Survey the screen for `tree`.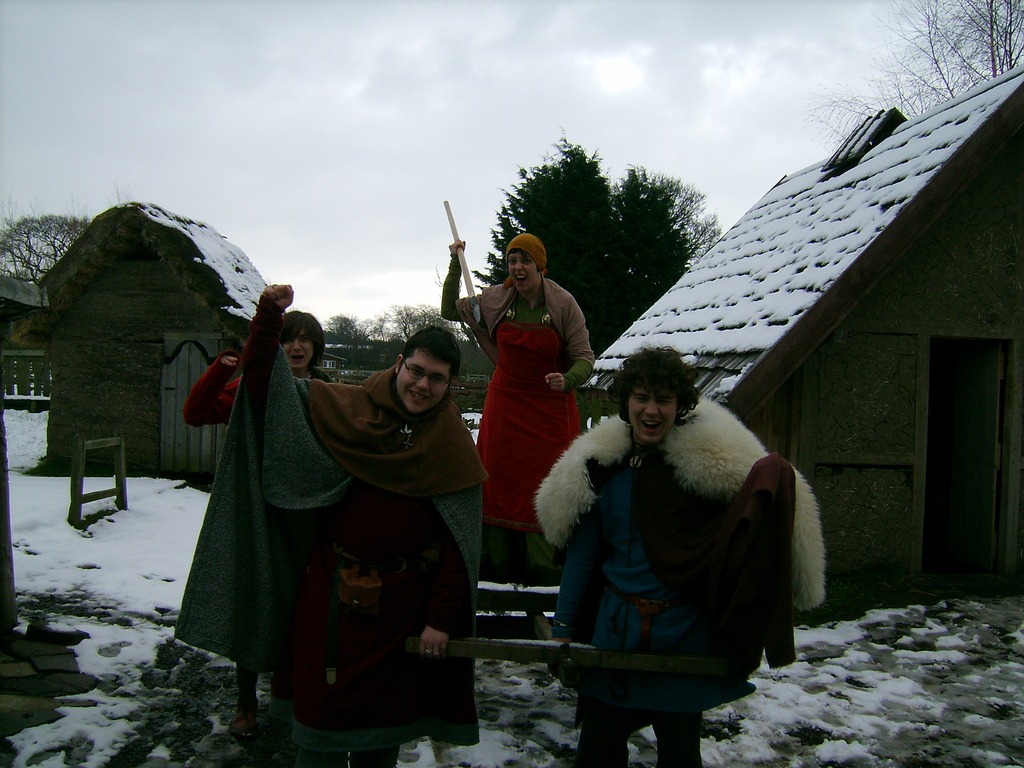
Survey found: [793,0,1023,115].
